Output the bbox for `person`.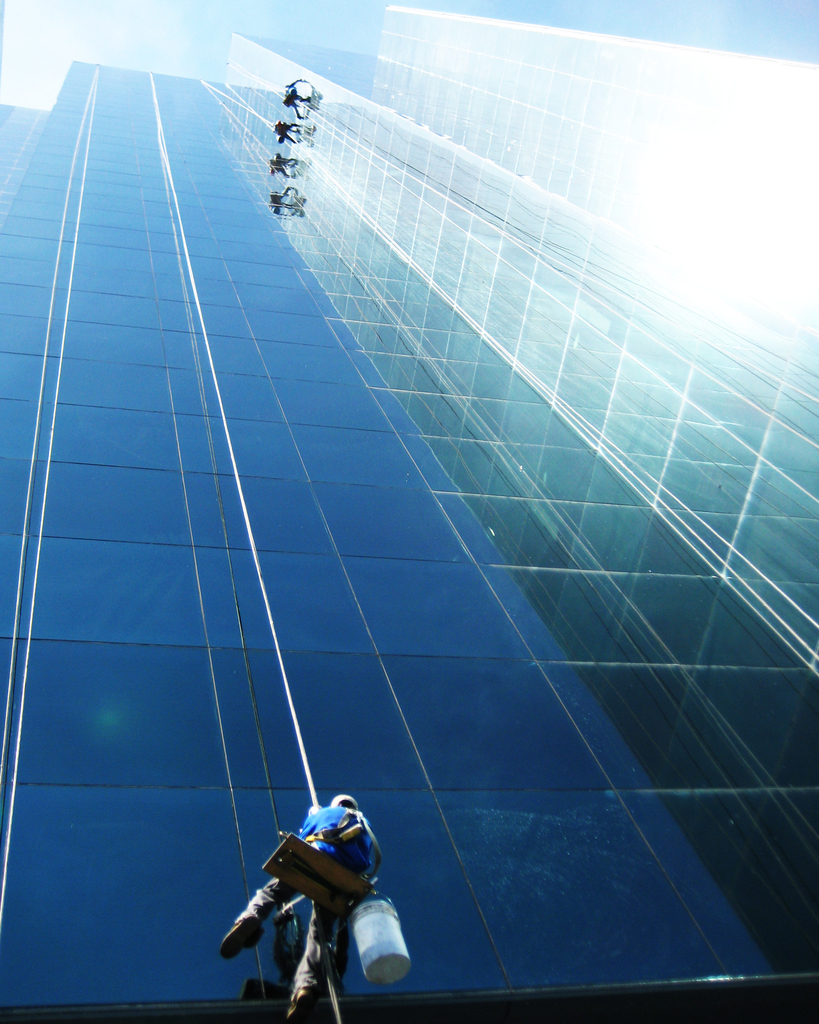
locate(268, 113, 301, 149).
